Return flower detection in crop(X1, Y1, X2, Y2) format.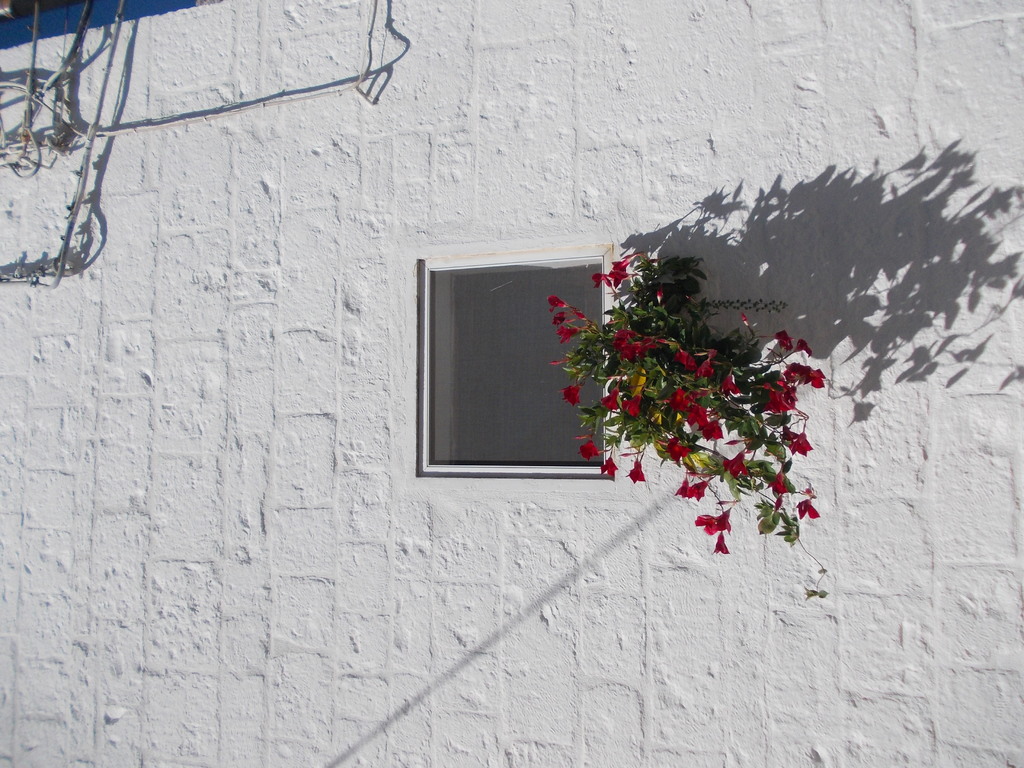
crop(706, 533, 727, 556).
